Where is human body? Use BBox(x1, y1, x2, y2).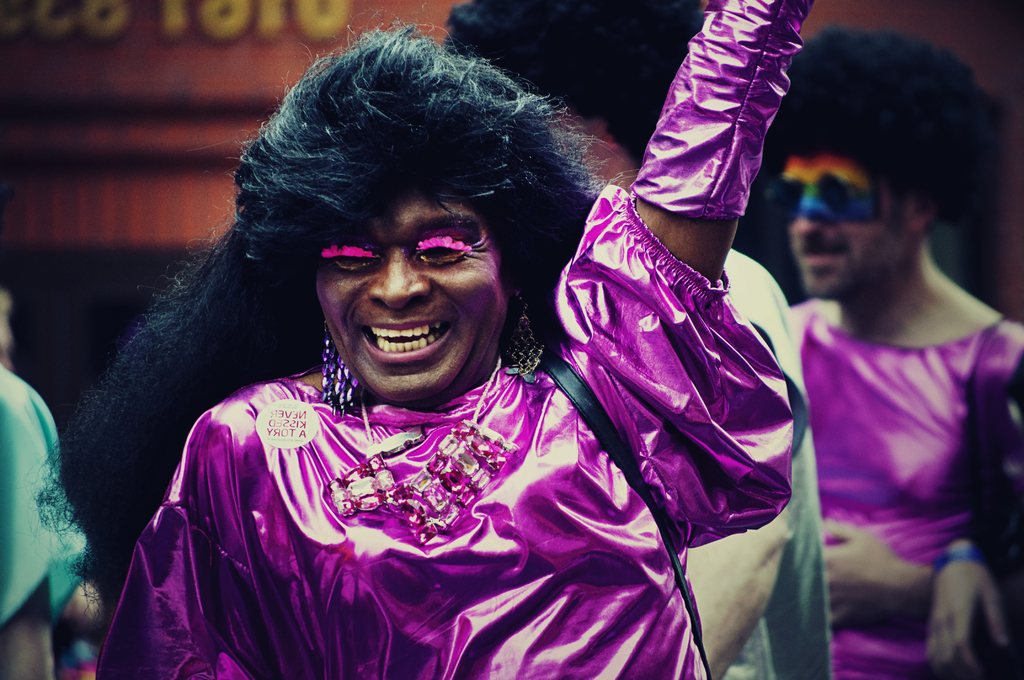
BBox(684, 247, 810, 679).
